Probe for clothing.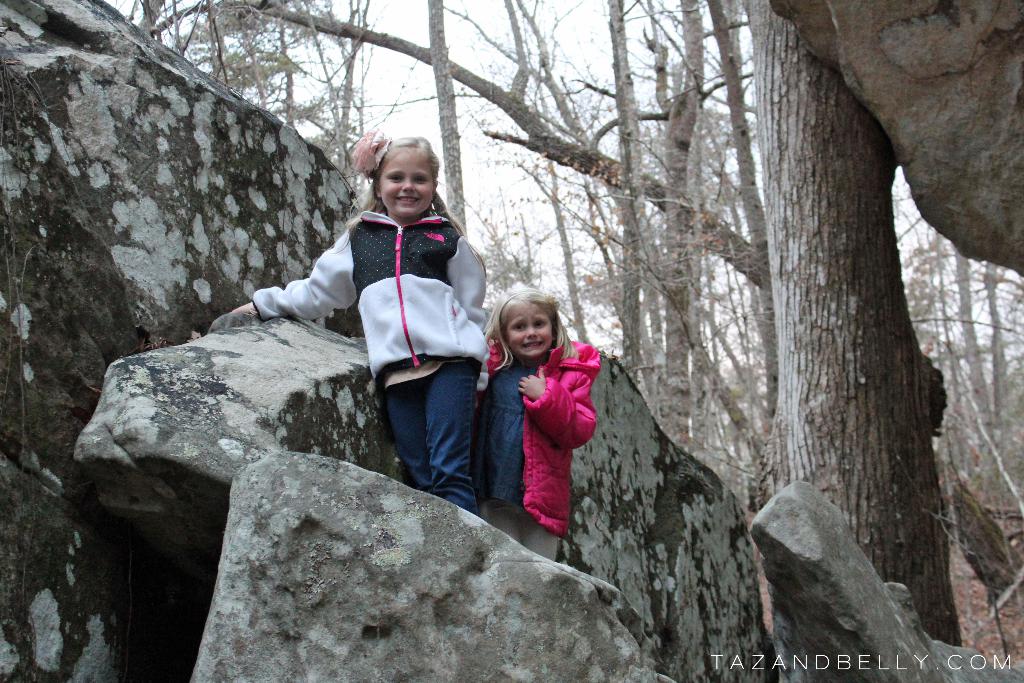
Probe result: [x1=244, y1=201, x2=485, y2=513].
